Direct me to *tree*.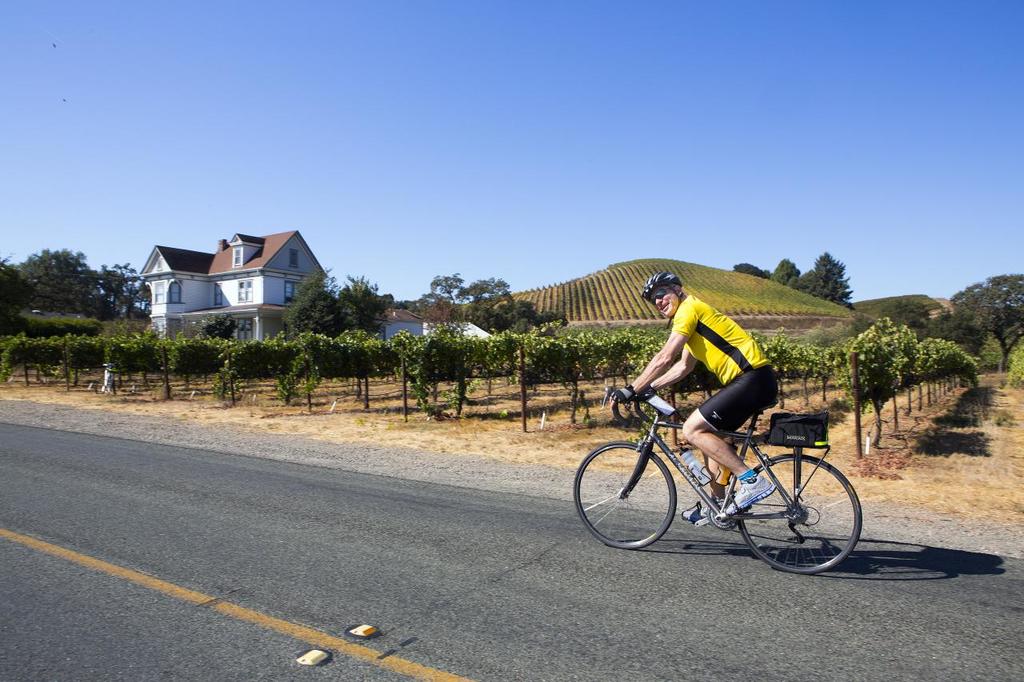
Direction: bbox=[406, 277, 568, 329].
